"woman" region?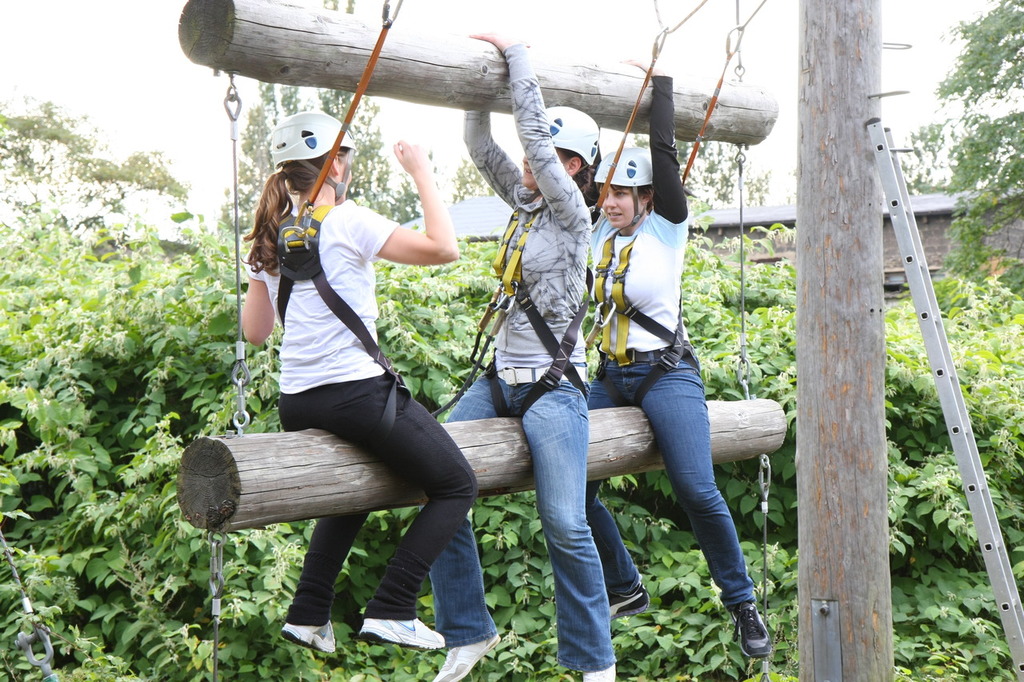
[x1=423, y1=32, x2=625, y2=681]
